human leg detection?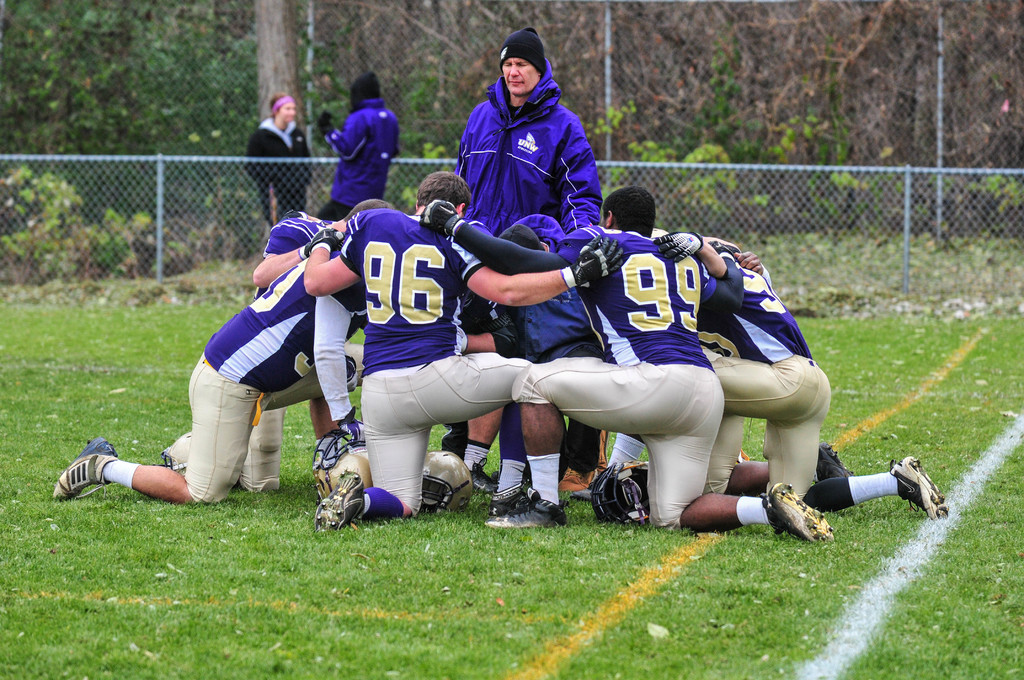
[left=161, top=403, right=287, bottom=484]
